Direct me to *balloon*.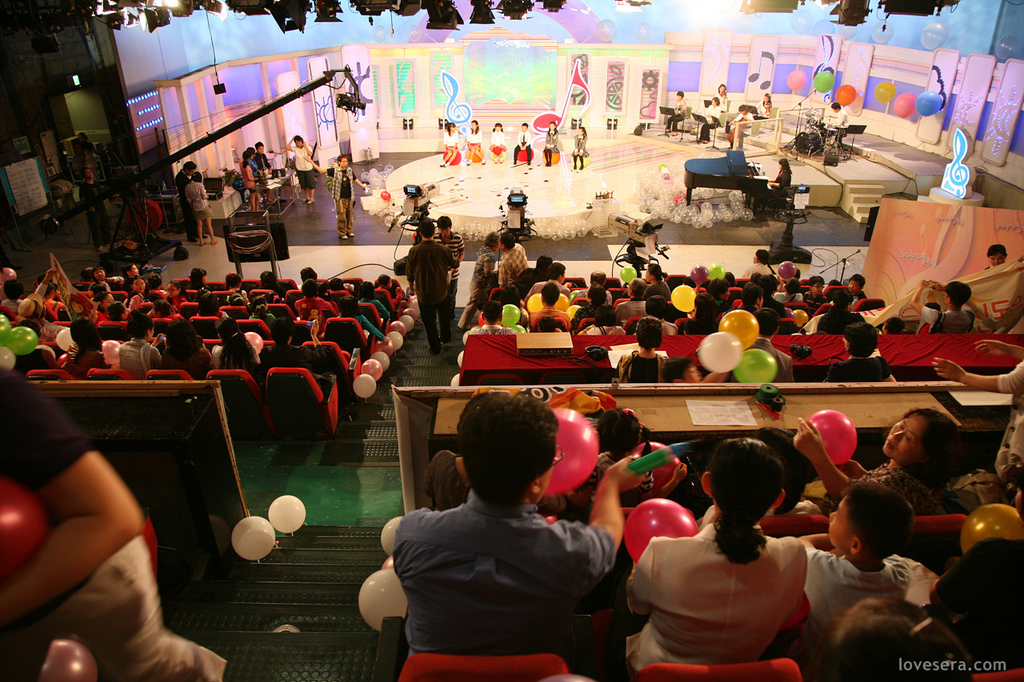
Direction: <bbox>775, 261, 801, 282</bbox>.
